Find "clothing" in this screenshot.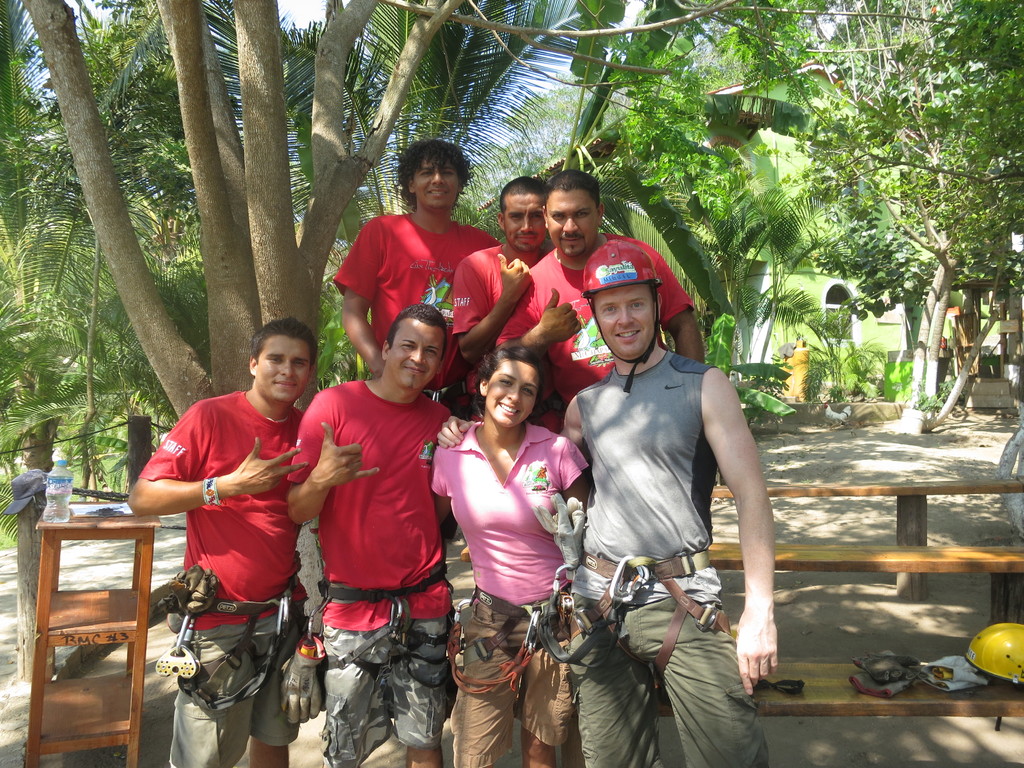
The bounding box for "clothing" is bbox=[571, 349, 773, 767].
